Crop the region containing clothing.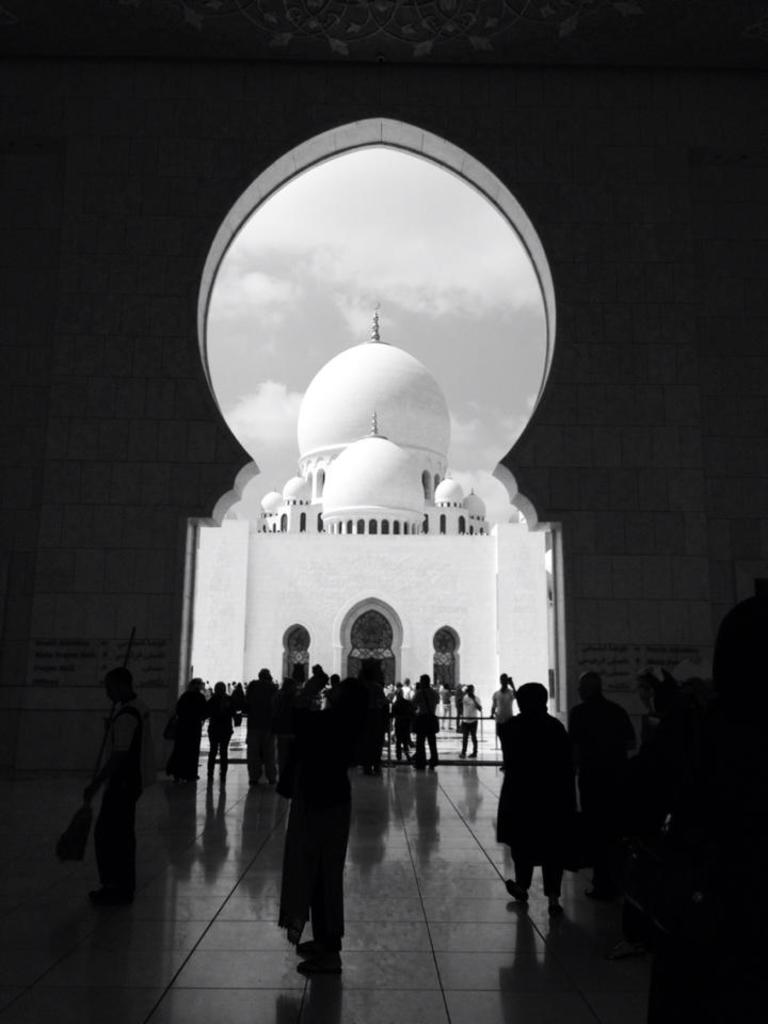
Crop region: select_region(93, 688, 154, 834).
